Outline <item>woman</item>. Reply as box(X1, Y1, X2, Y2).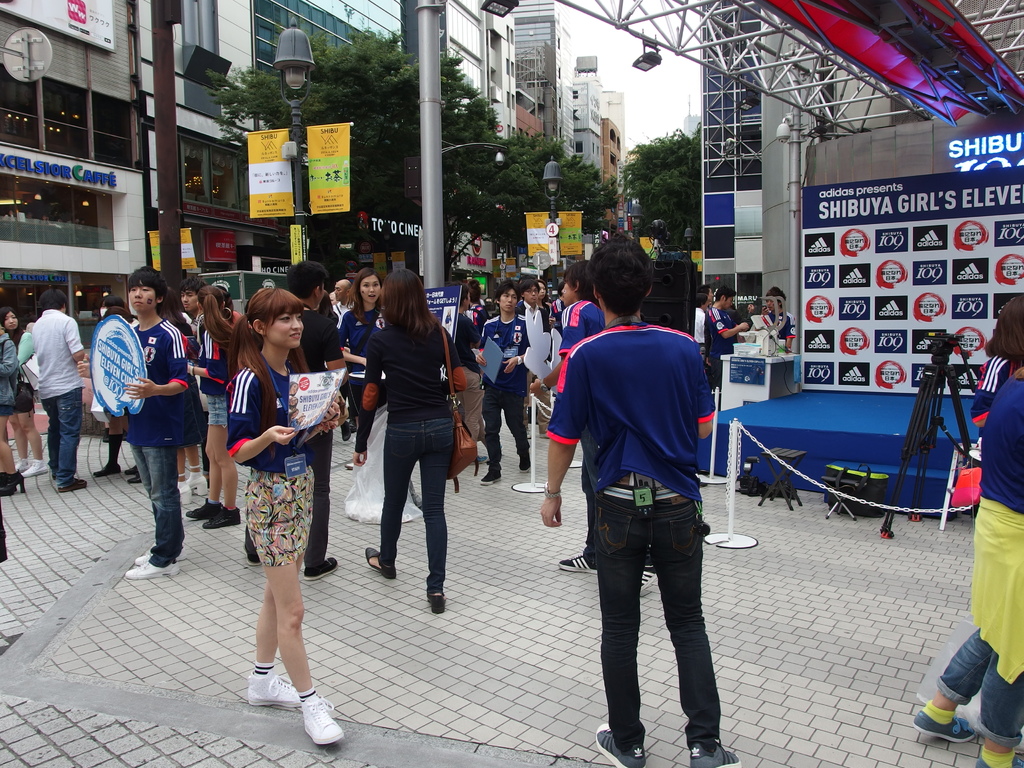
box(910, 367, 1023, 767).
